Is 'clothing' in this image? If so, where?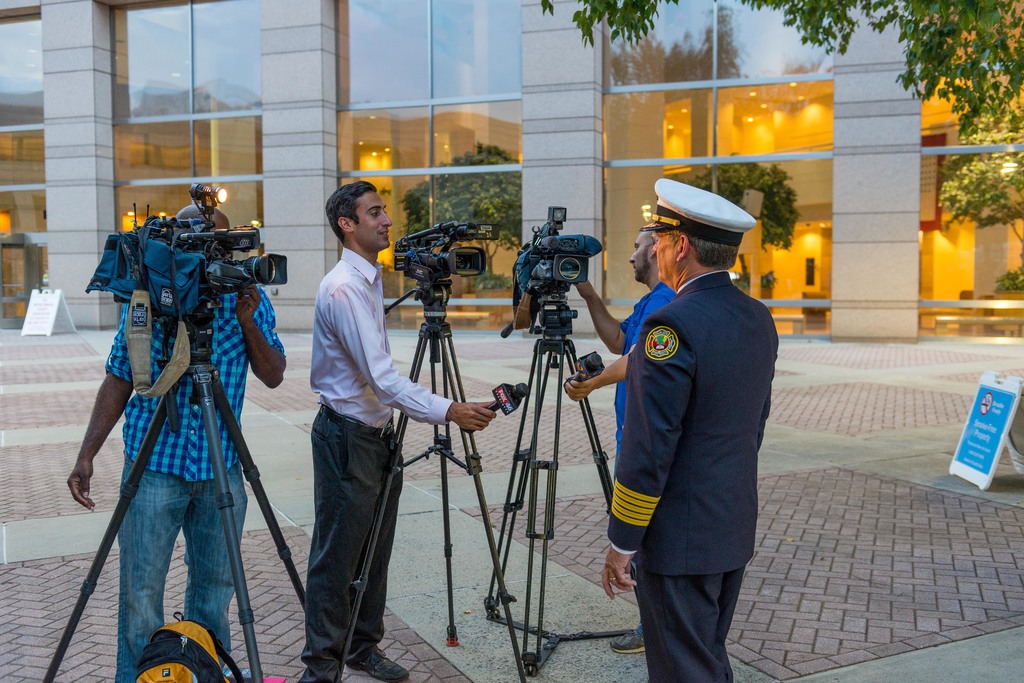
Yes, at rect(298, 245, 456, 682).
